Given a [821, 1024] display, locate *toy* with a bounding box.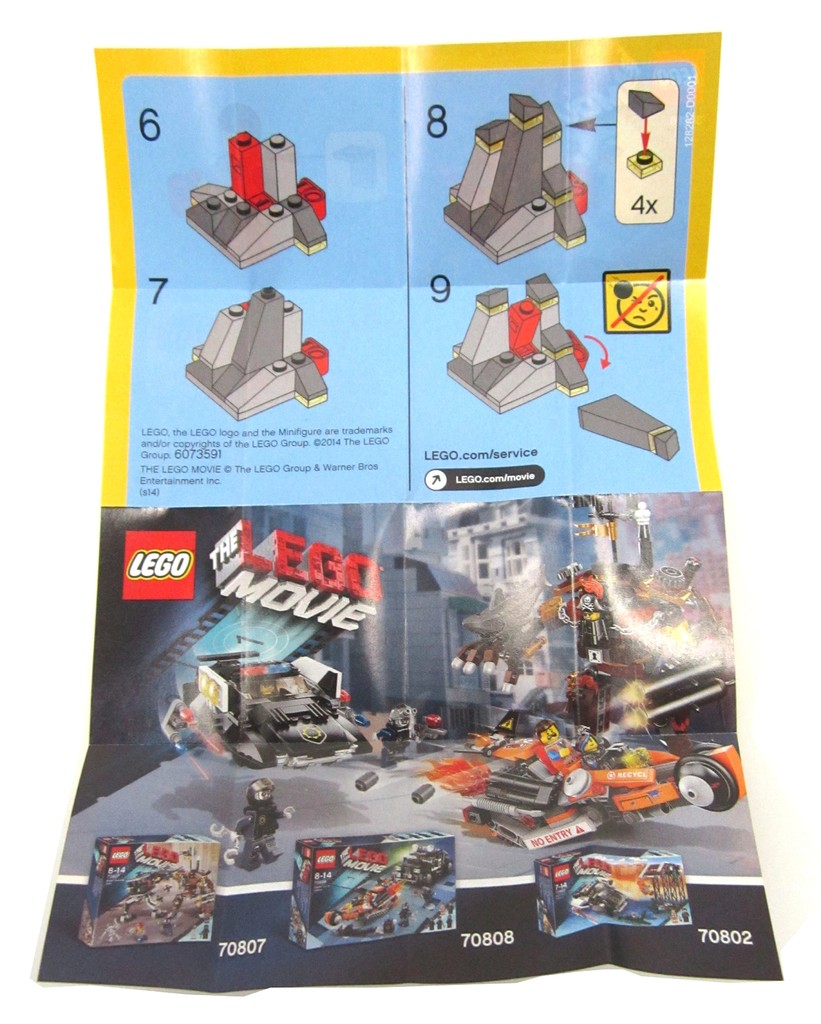
Located: 212,776,298,871.
